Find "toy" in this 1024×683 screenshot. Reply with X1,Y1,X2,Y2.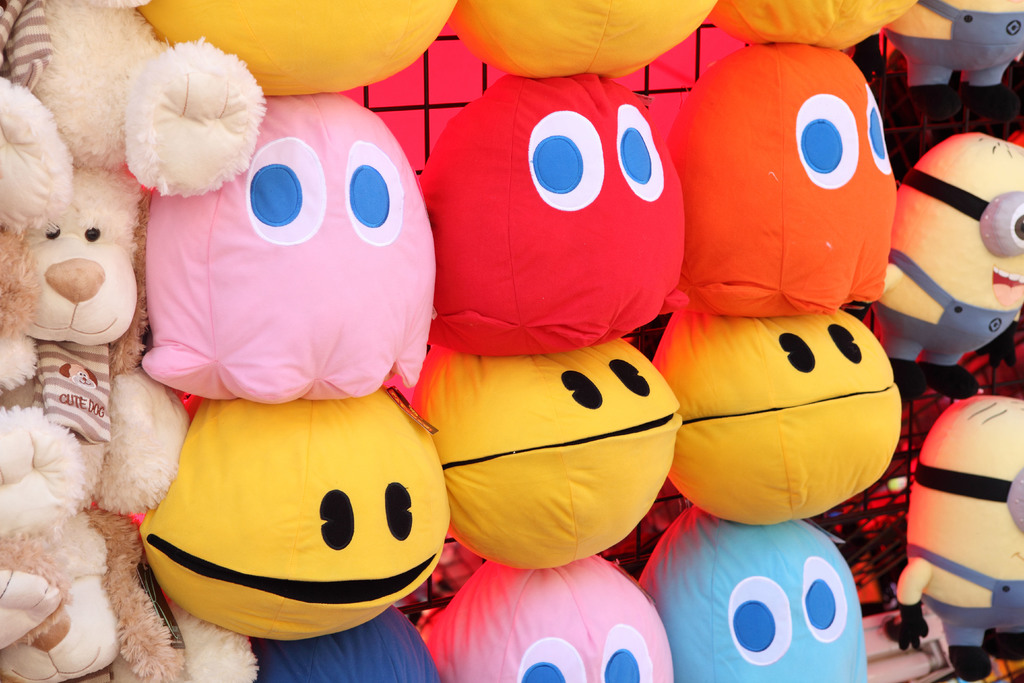
138,0,461,103.
